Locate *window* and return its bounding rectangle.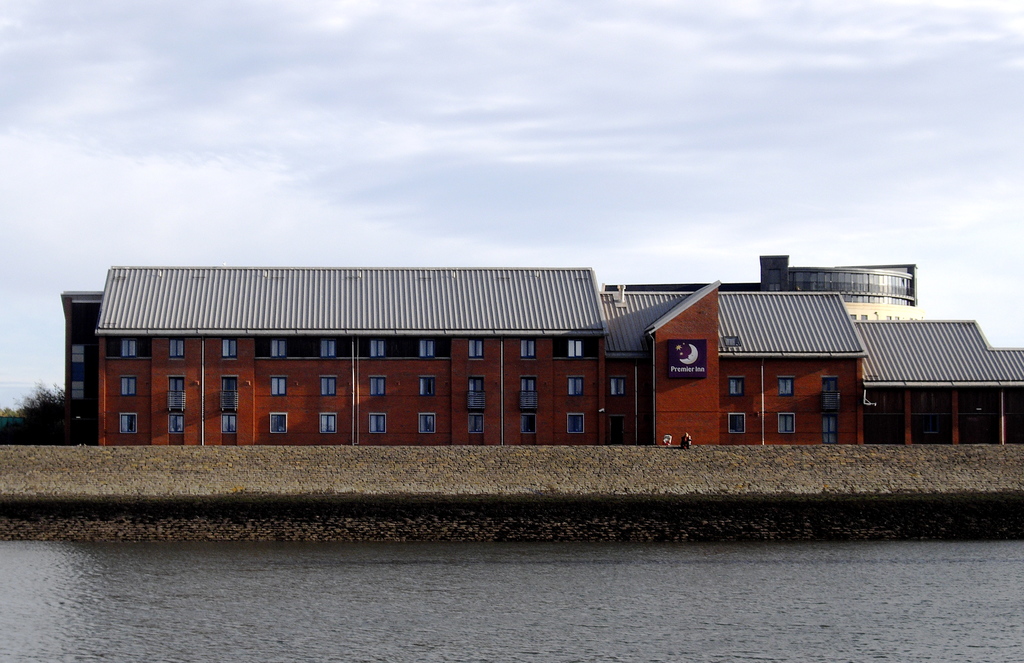
bbox=(569, 378, 581, 395).
